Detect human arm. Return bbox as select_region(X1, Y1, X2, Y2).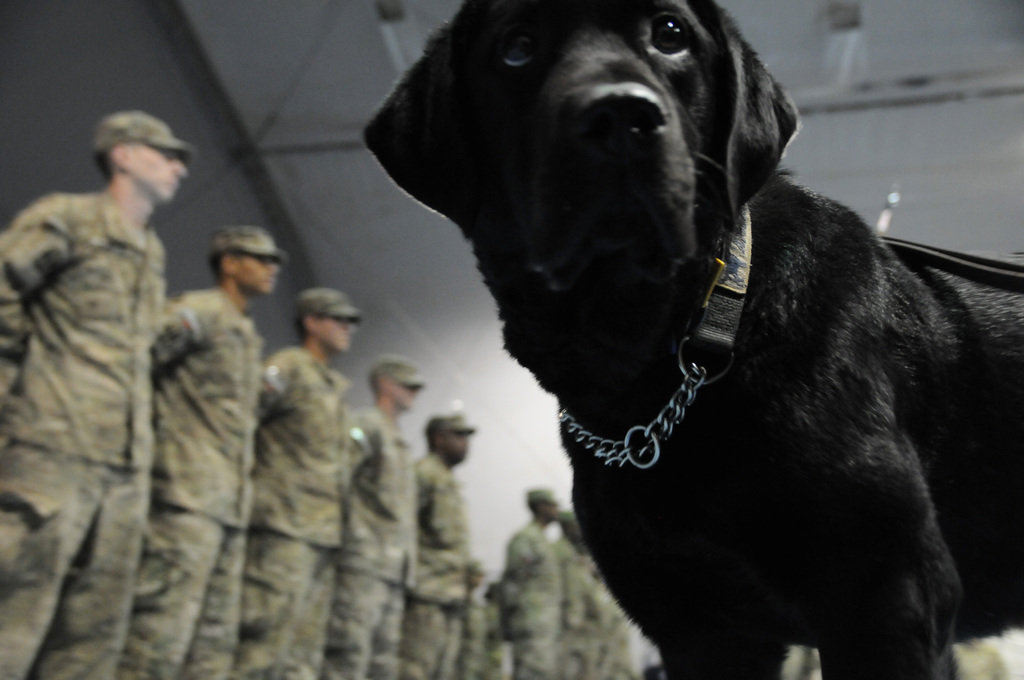
select_region(0, 202, 71, 353).
